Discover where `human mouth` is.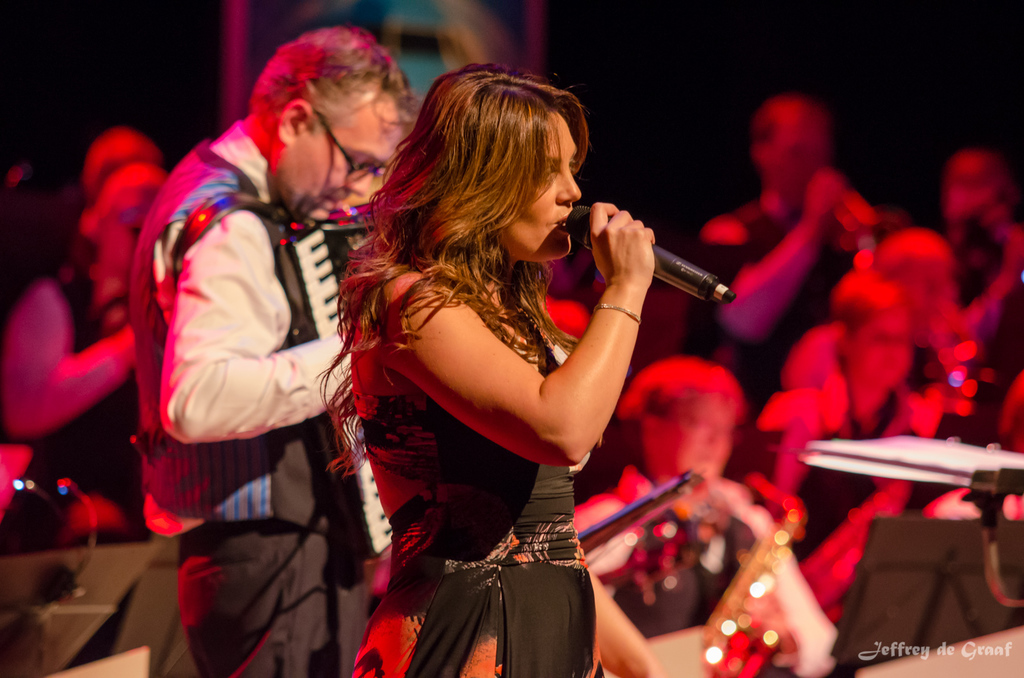
Discovered at BBox(324, 196, 340, 205).
